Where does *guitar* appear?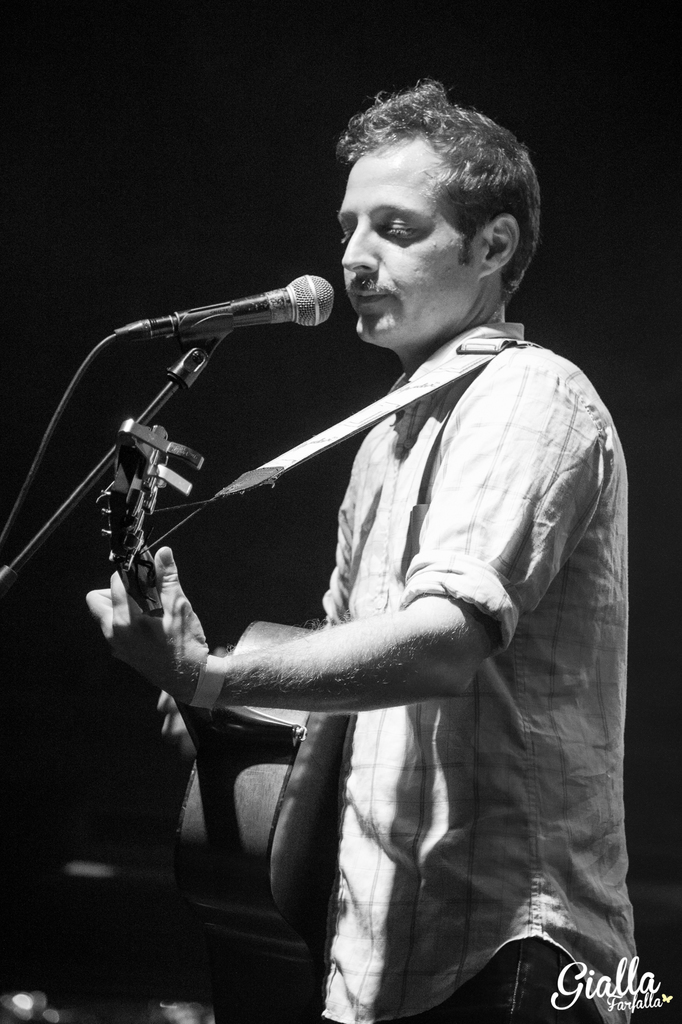
Appears at 93,422,349,1023.
